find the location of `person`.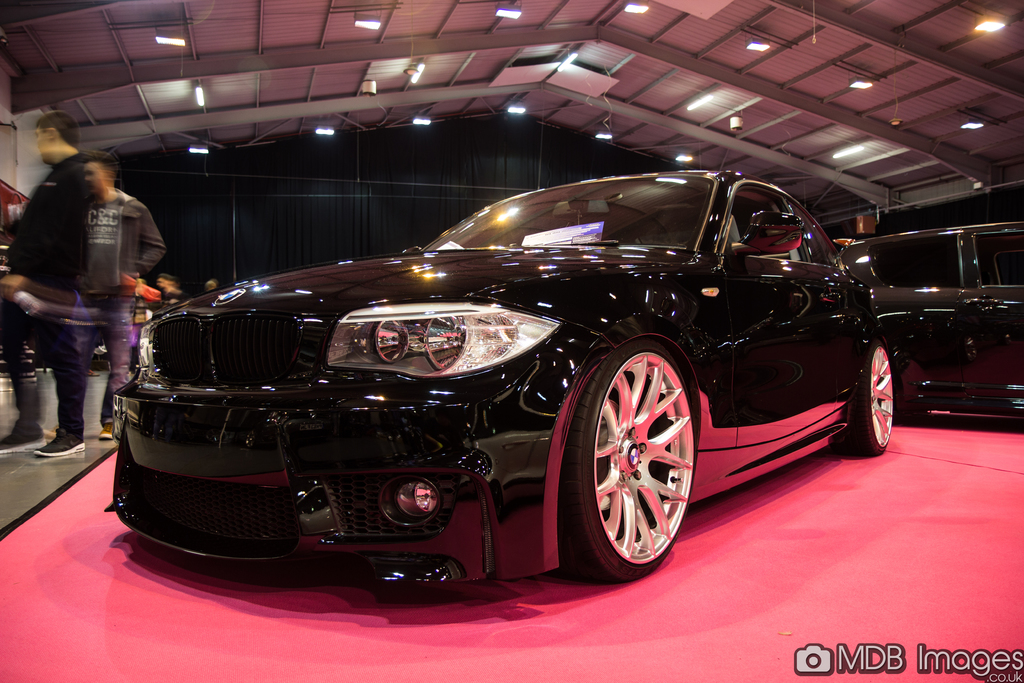
Location: {"x1": 77, "y1": 154, "x2": 166, "y2": 460}.
